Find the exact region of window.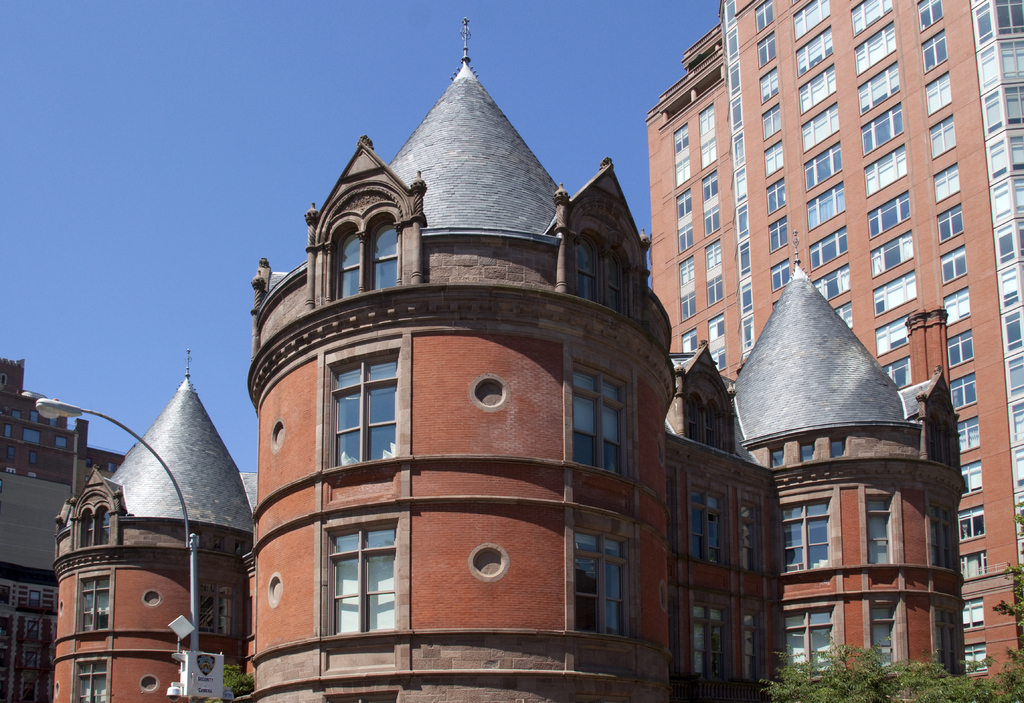
Exact region: Rect(26, 619, 39, 640).
